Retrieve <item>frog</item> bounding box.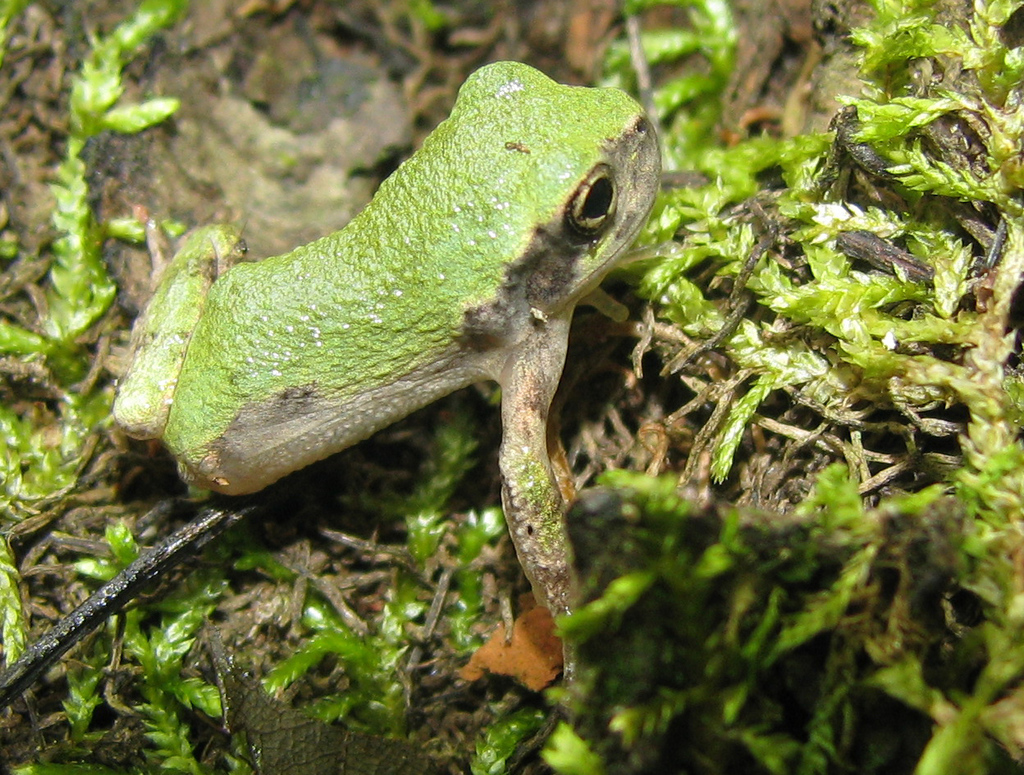
Bounding box: x1=111 y1=59 x2=659 y2=713.
